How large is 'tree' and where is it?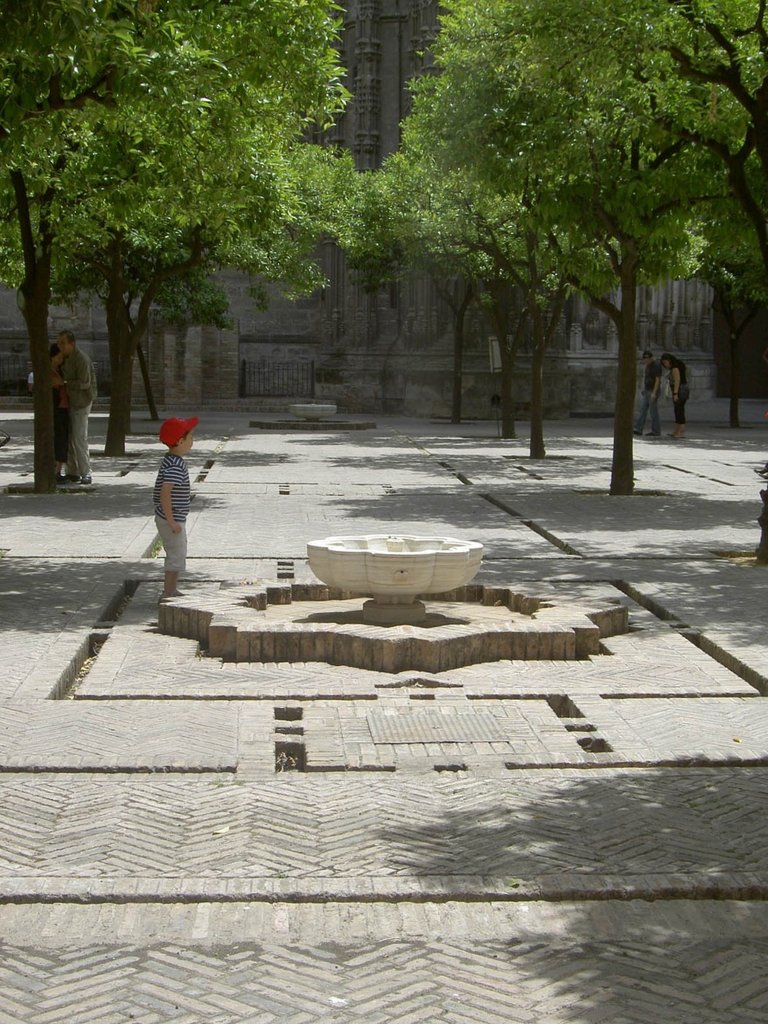
Bounding box: (0,0,363,481).
